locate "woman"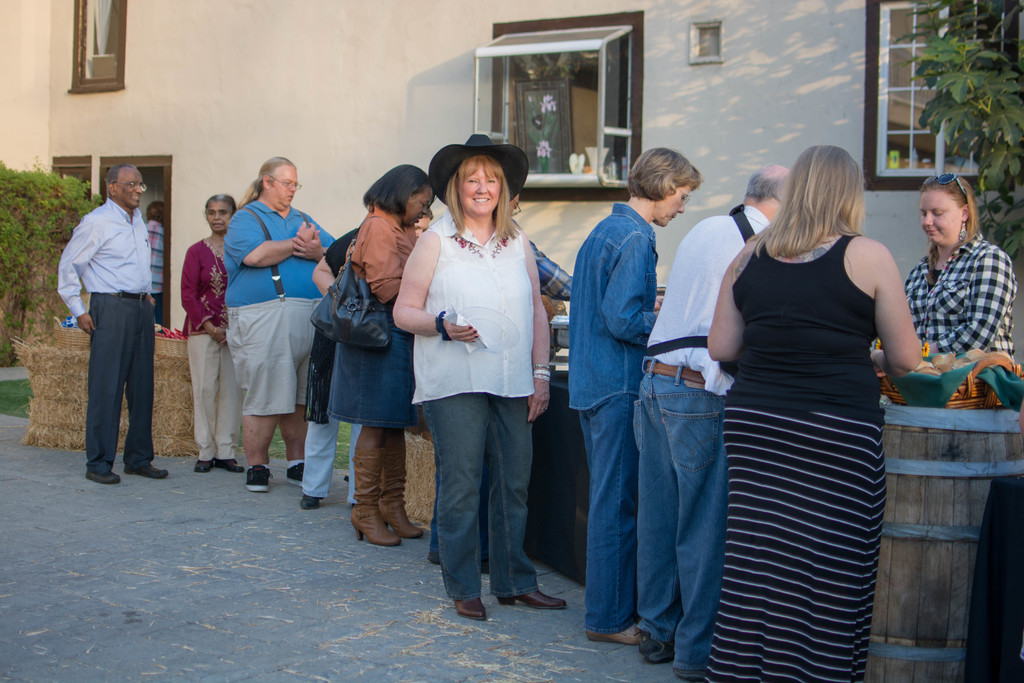
(x1=328, y1=158, x2=438, y2=546)
